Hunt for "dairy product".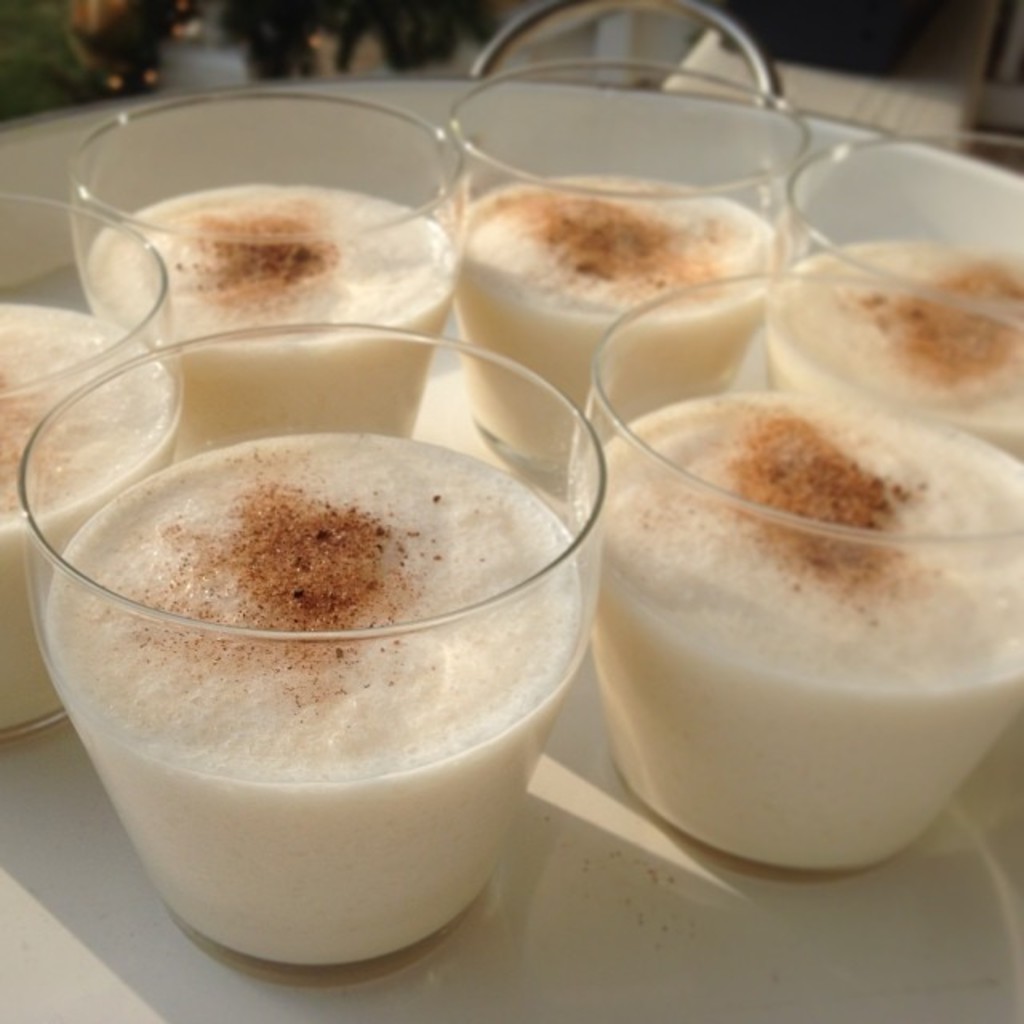
Hunted down at {"left": 774, "top": 222, "right": 1018, "bottom": 421}.
